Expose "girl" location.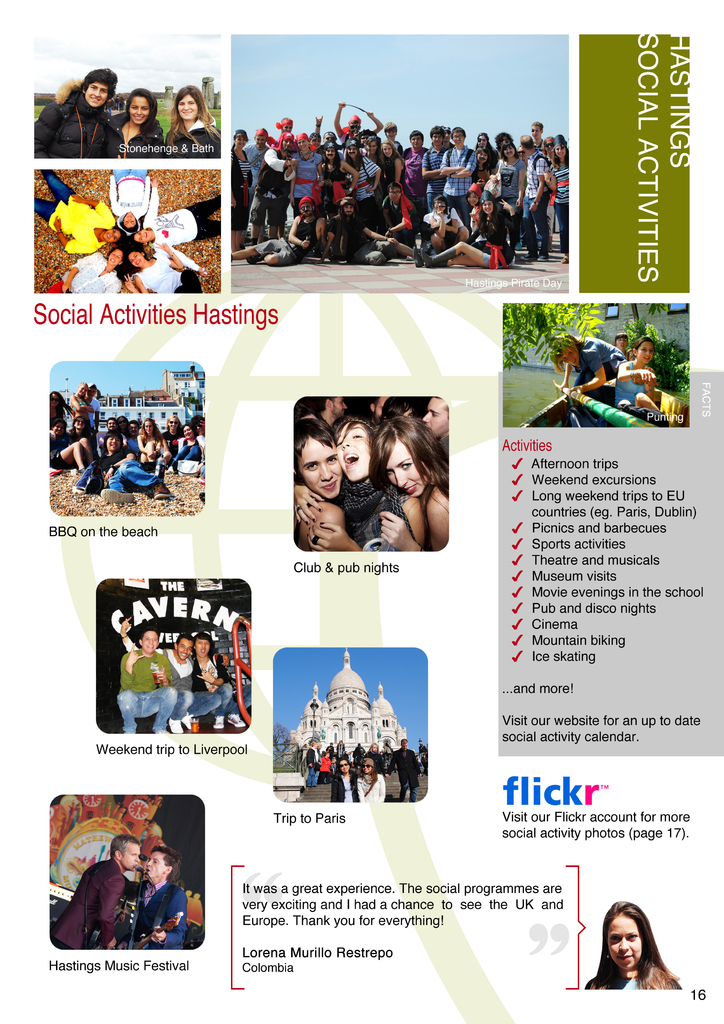
Exposed at {"left": 45, "top": 245, "right": 123, "bottom": 292}.
